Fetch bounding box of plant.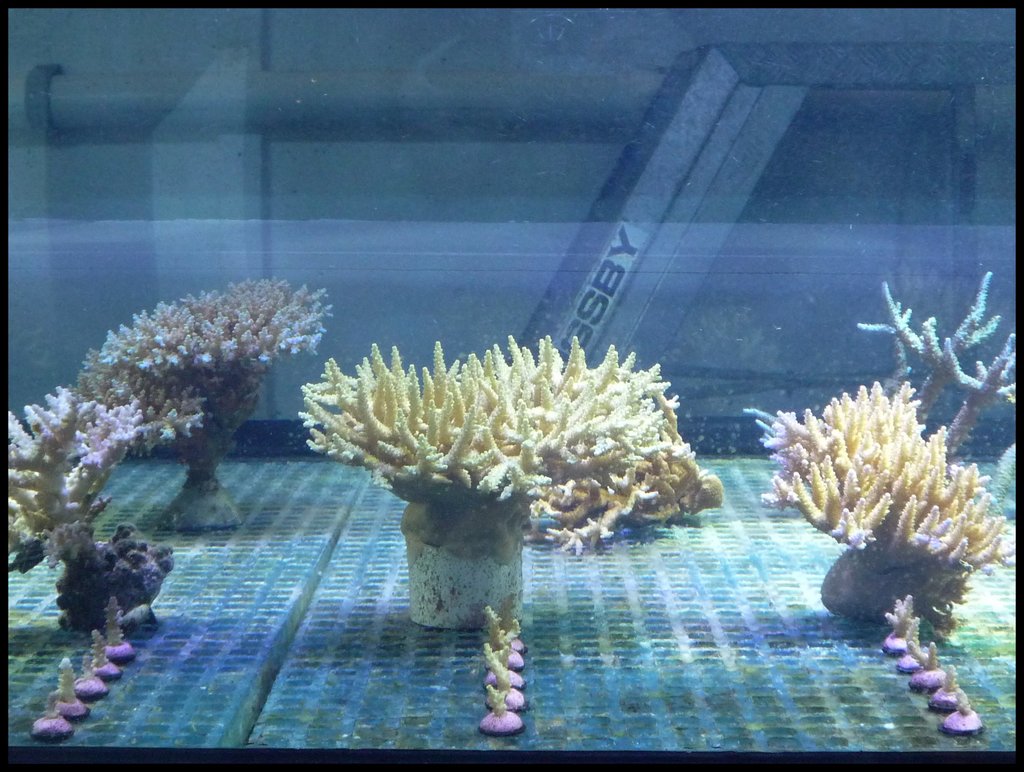
Bbox: x1=938 y1=702 x2=986 y2=735.
